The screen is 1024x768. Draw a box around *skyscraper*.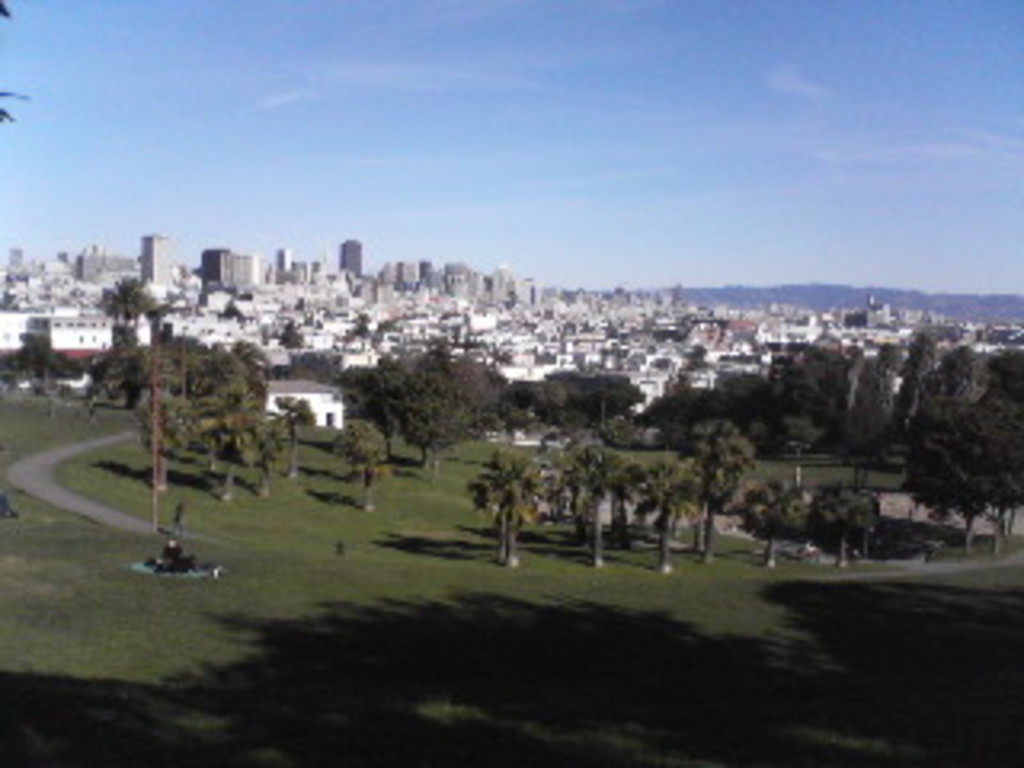
pyautogui.locateOnScreen(336, 234, 365, 272).
